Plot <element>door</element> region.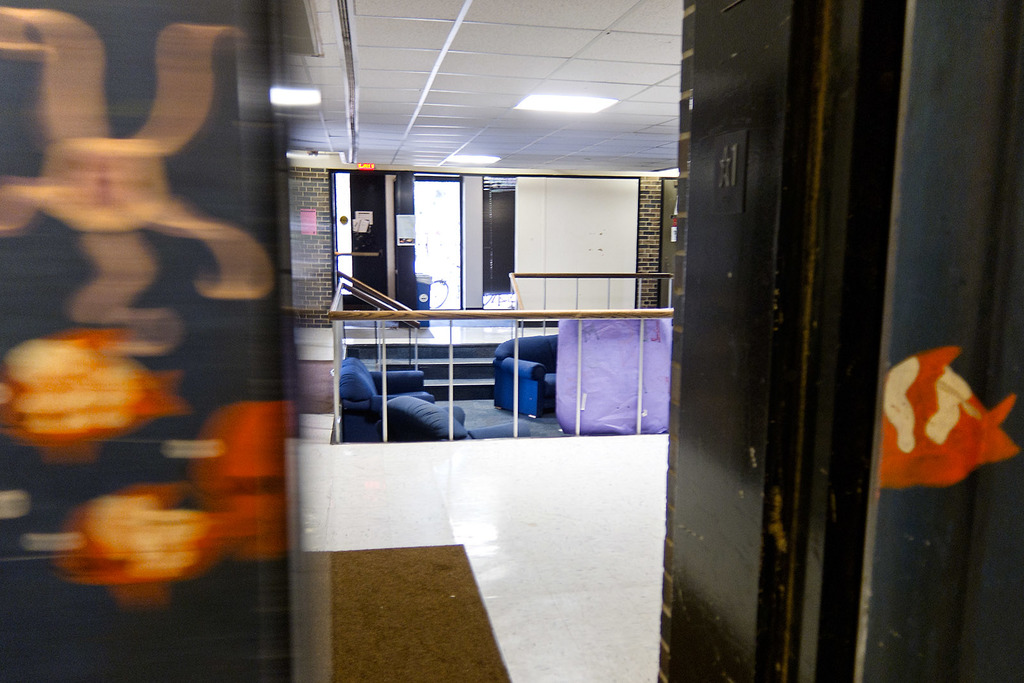
Plotted at 654,0,807,682.
